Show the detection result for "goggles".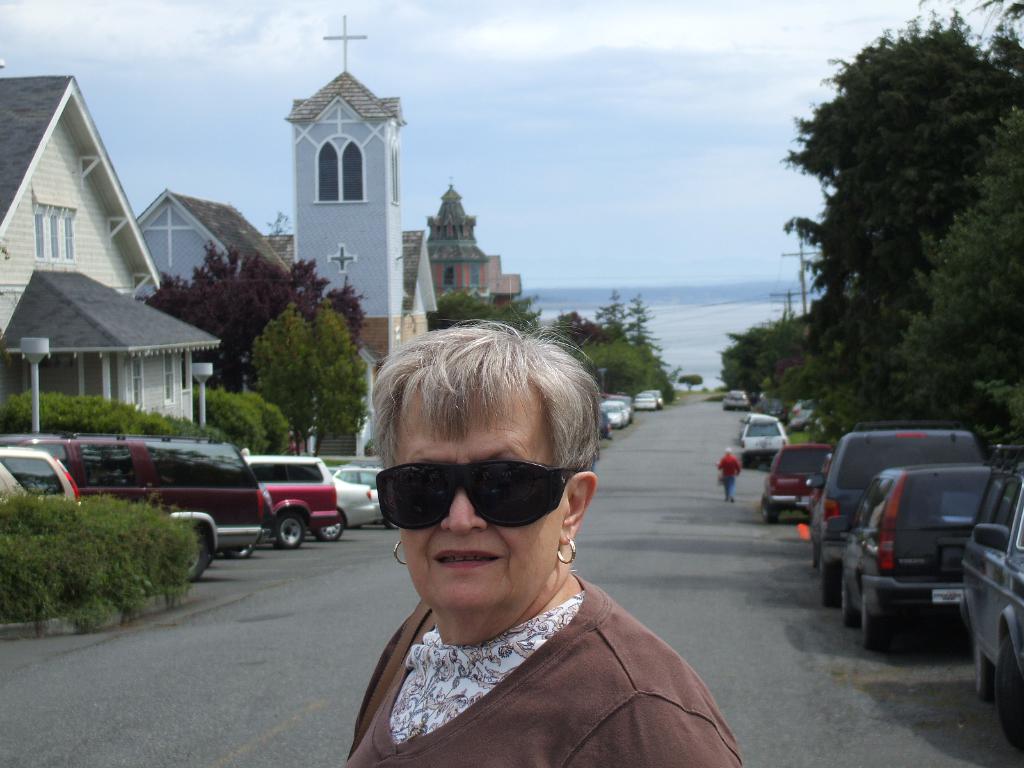
[374, 462, 581, 525].
